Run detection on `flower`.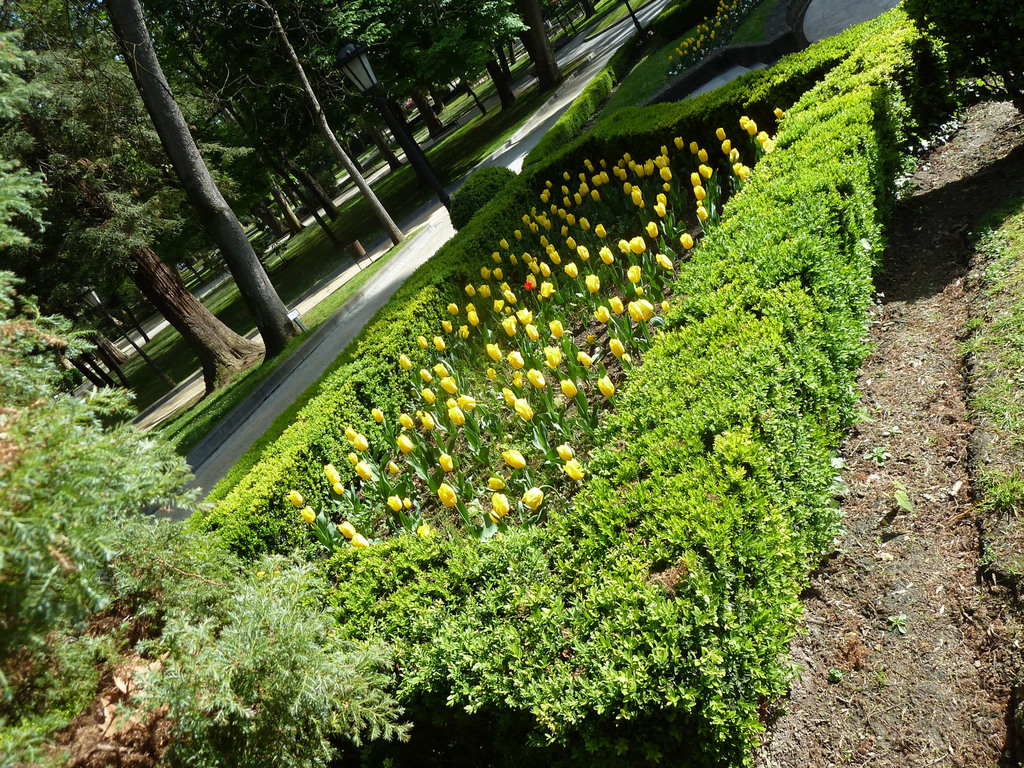
Result: 582:181:587:193.
